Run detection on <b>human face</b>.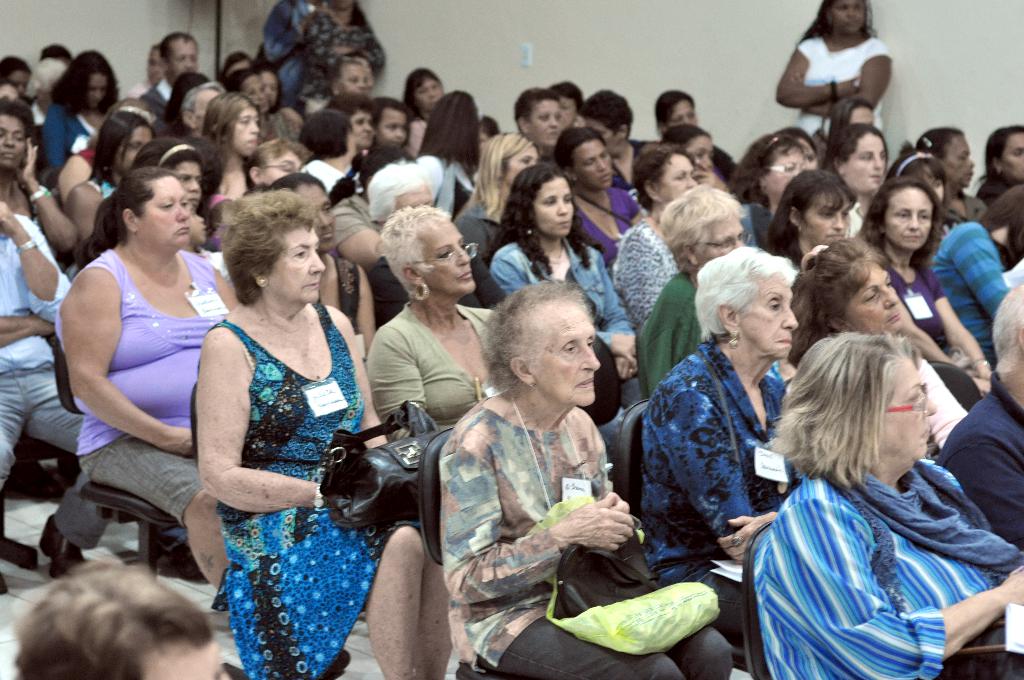
Result: box=[881, 348, 933, 460].
